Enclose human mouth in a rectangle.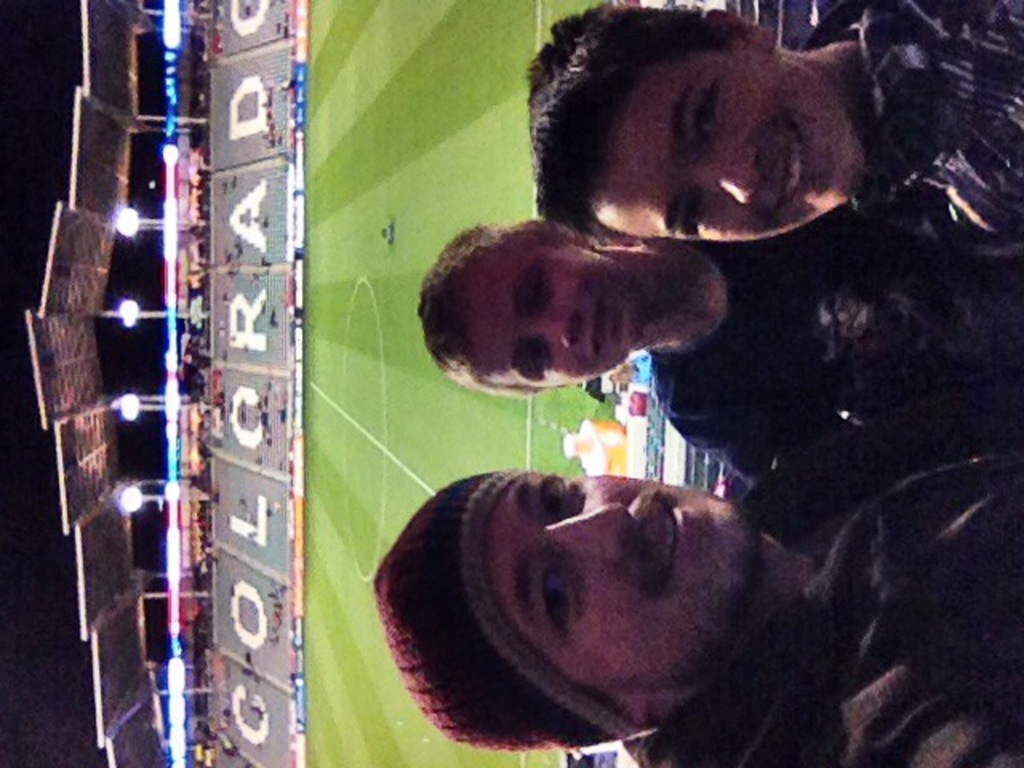
locate(765, 115, 814, 210).
